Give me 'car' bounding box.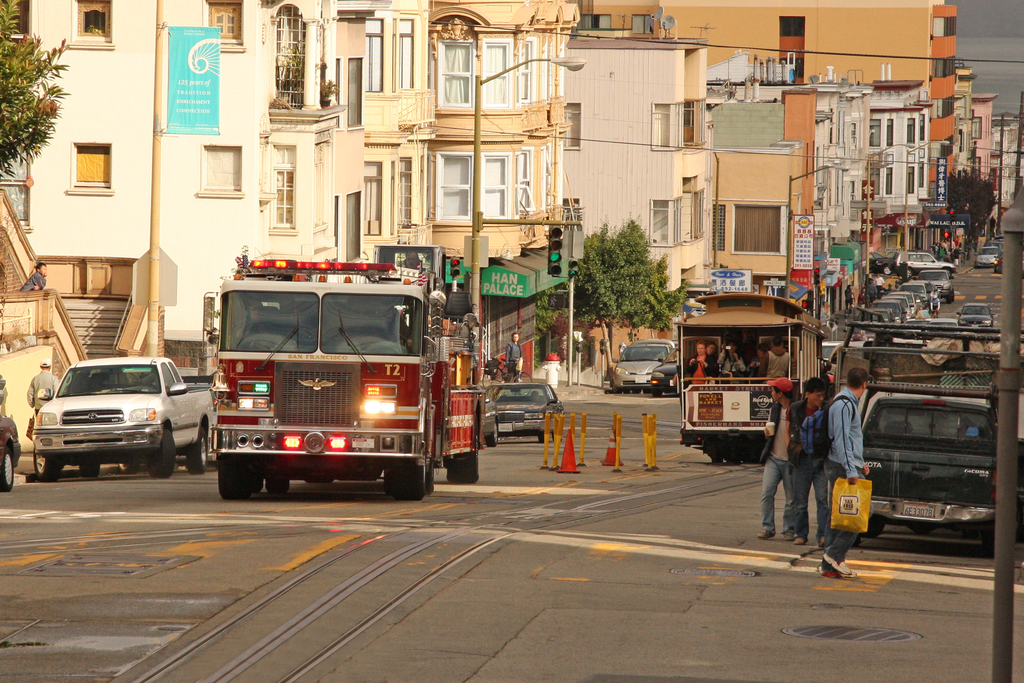
detection(870, 252, 895, 275).
